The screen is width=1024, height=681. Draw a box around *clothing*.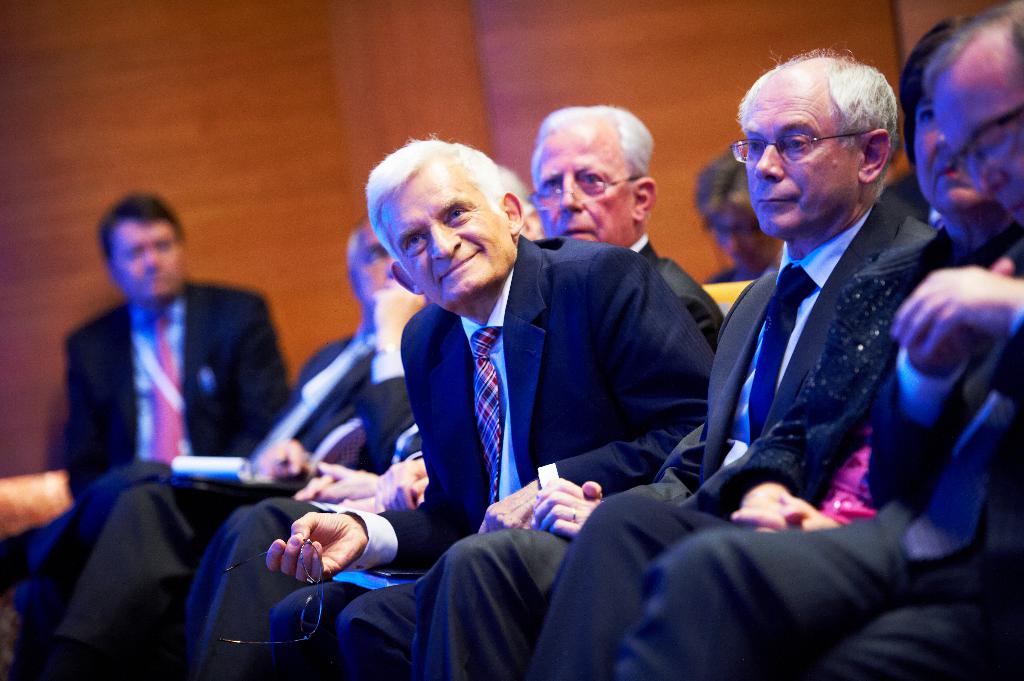
crop(437, 188, 962, 680).
